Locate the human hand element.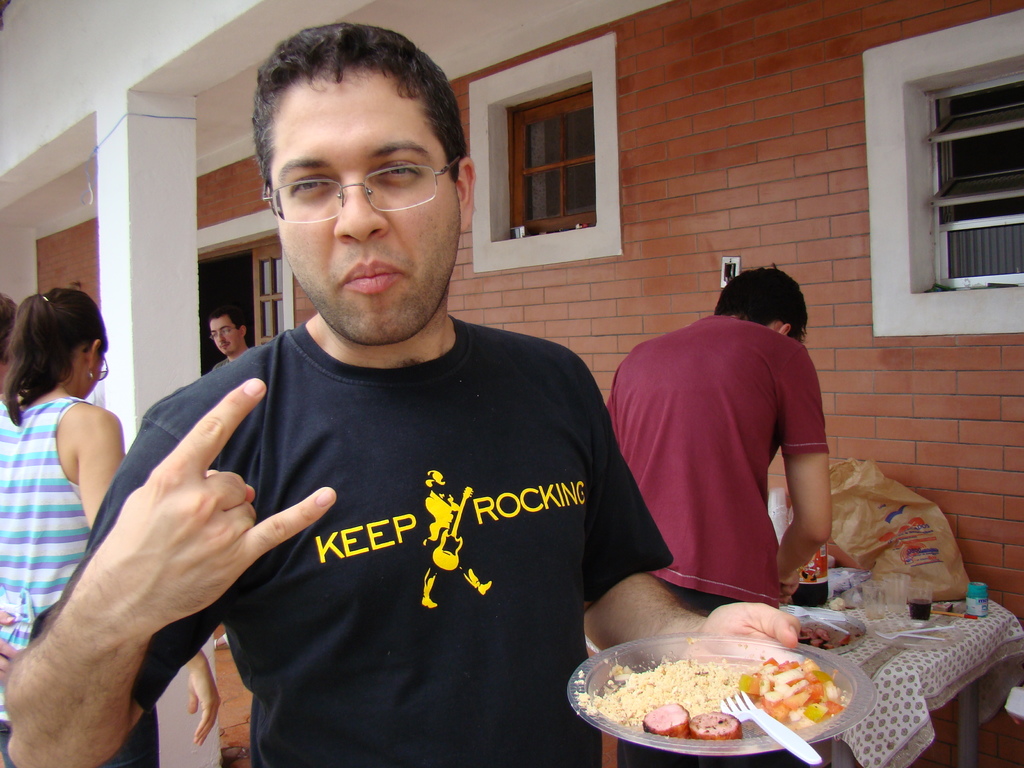
Element bbox: 679, 602, 805, 685.
